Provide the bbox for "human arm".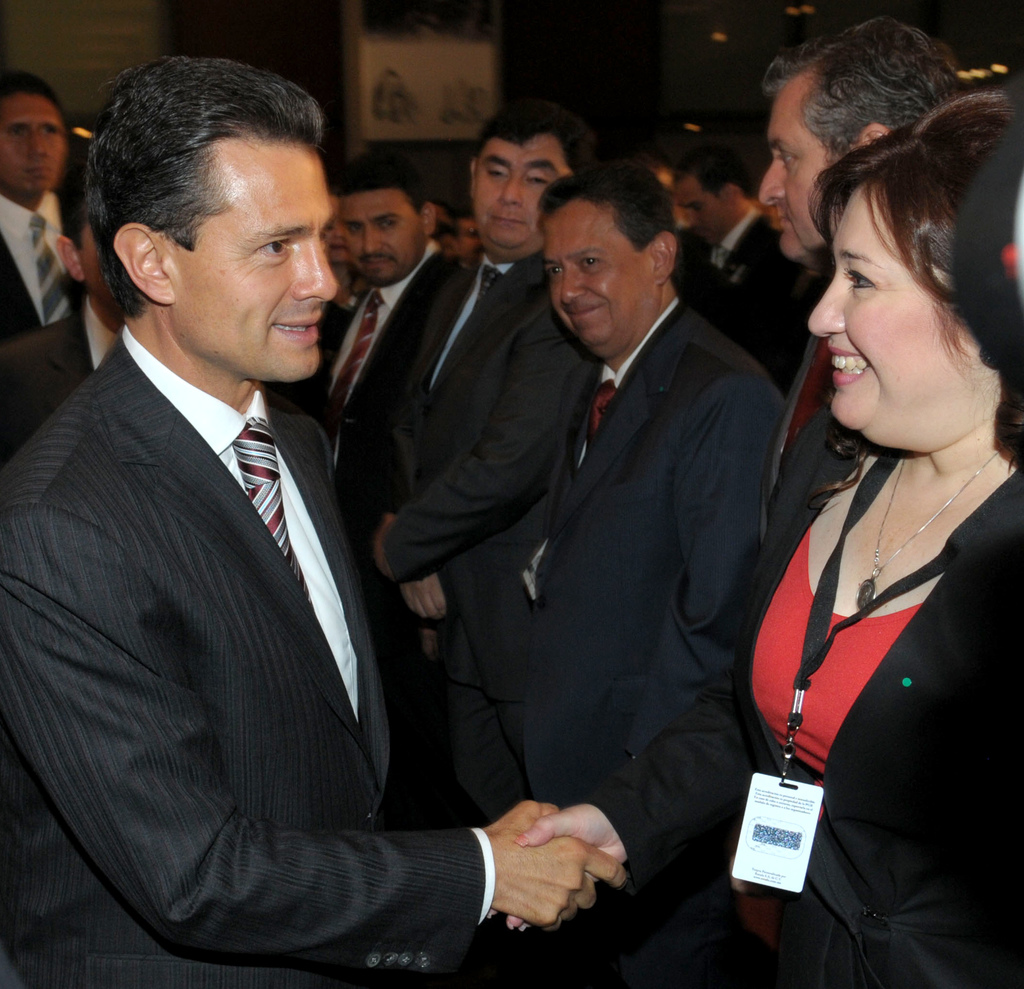
366, 323, 599, 582.
